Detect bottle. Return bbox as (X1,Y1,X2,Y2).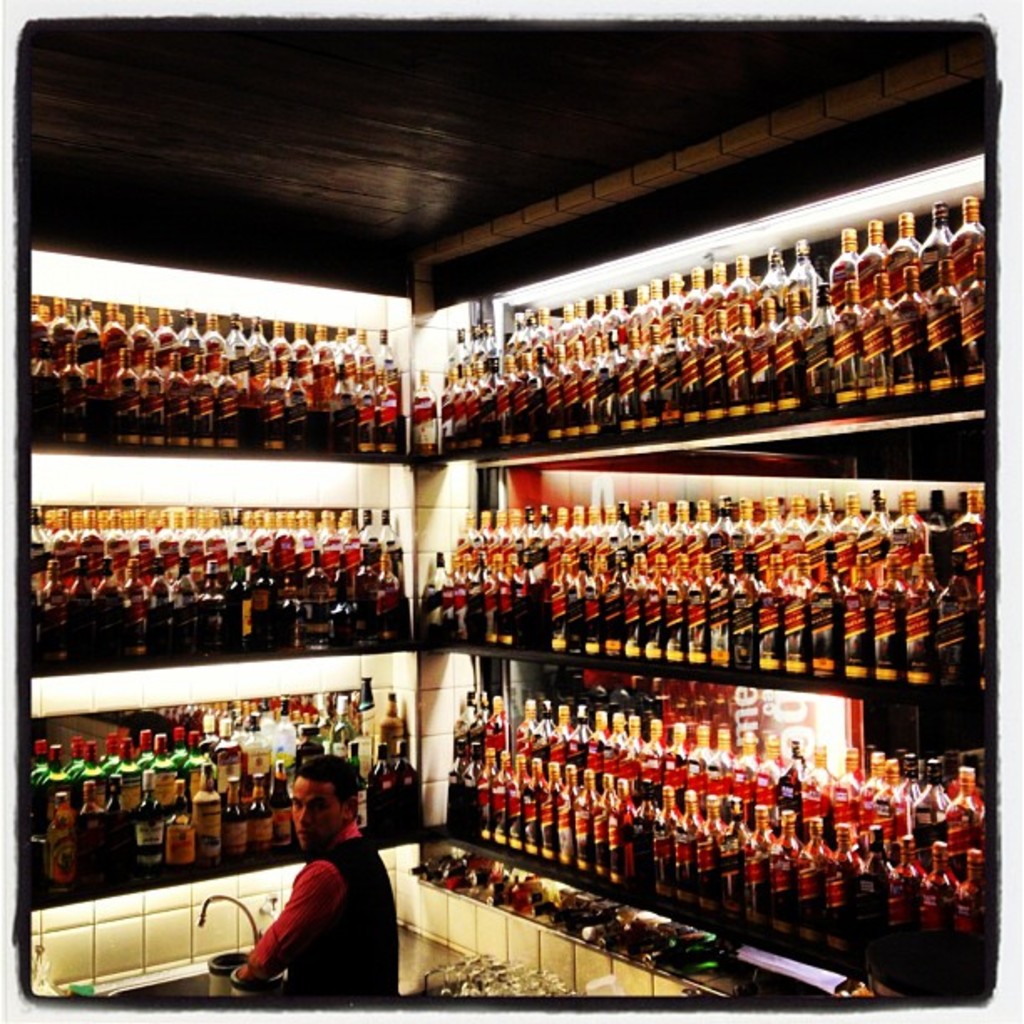
(300,505,316,564).
